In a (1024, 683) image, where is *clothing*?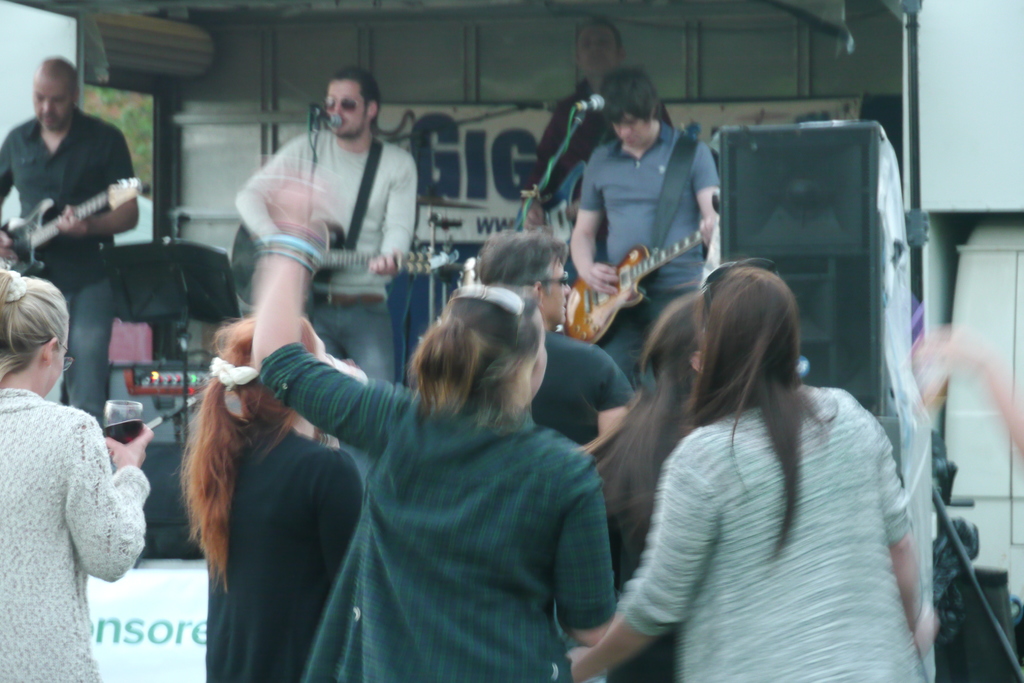
Rect(0, 109, 133, 415).
